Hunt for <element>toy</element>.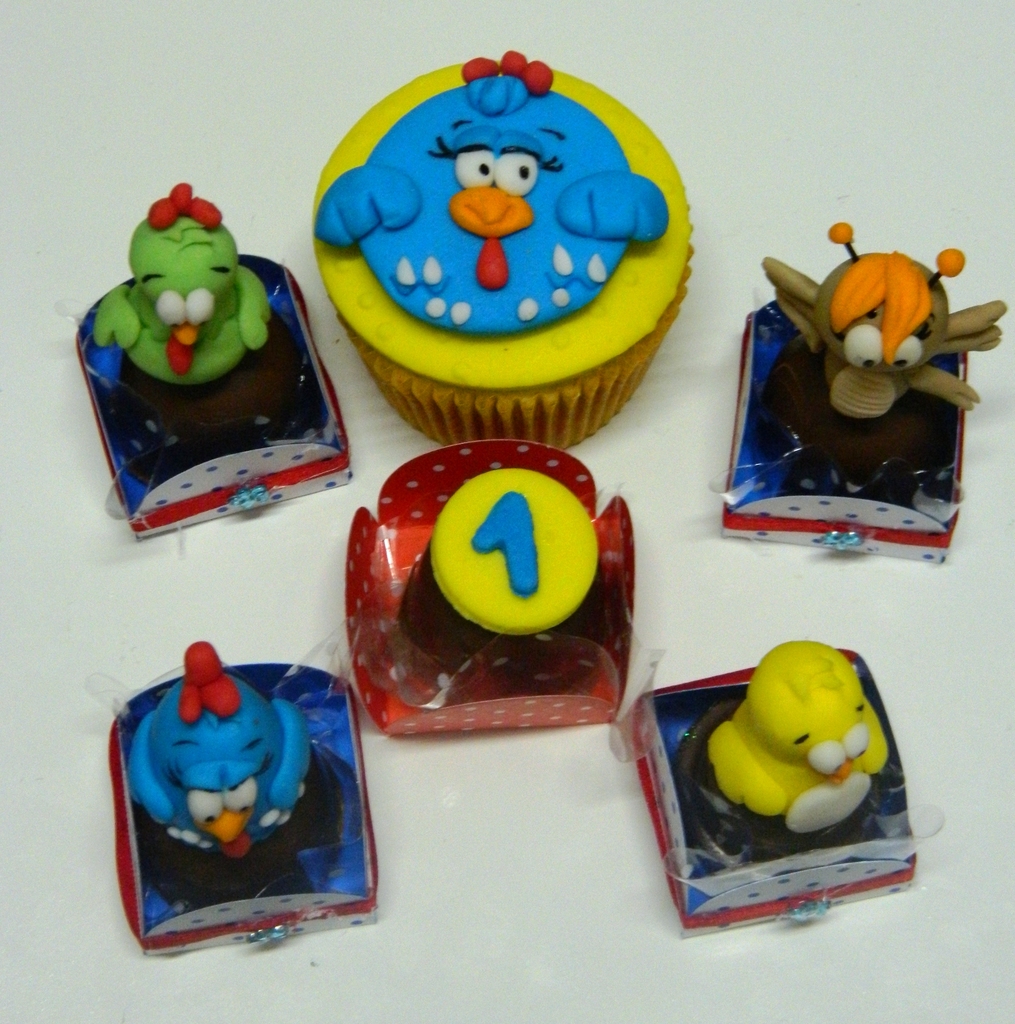
Hunted down at select_region(76, 178, 289, 390).
